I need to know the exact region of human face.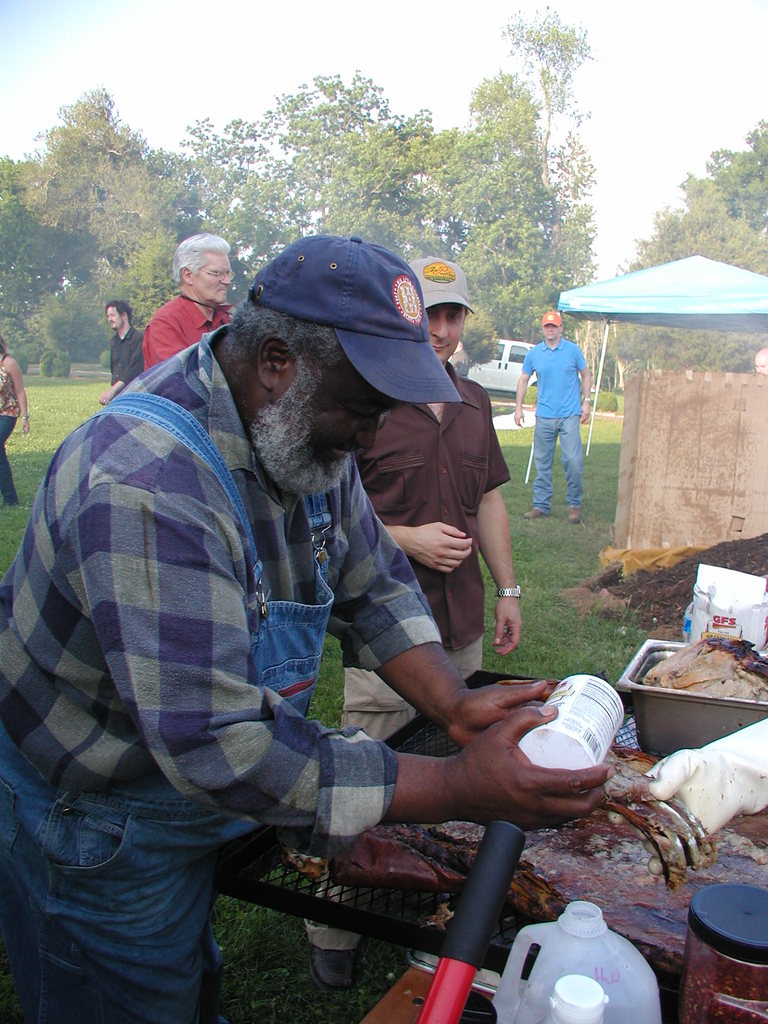
Region: box(427, 307, 469, 364).
